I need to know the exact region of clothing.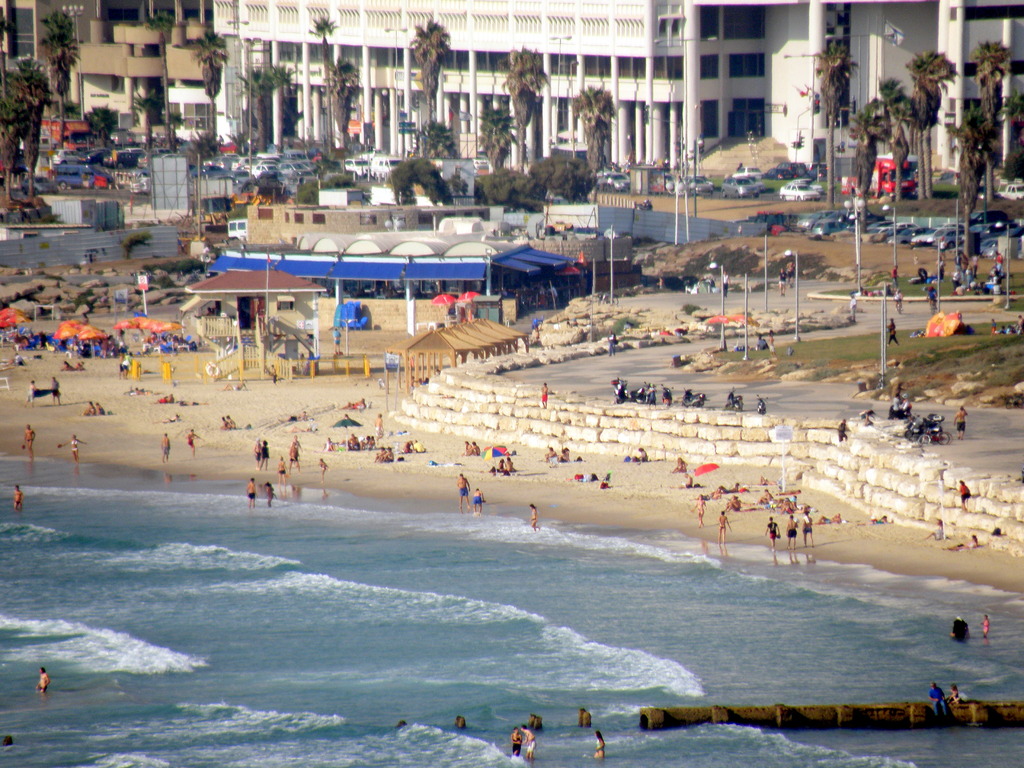
Region: BBox(782, 270, 785, 282).
